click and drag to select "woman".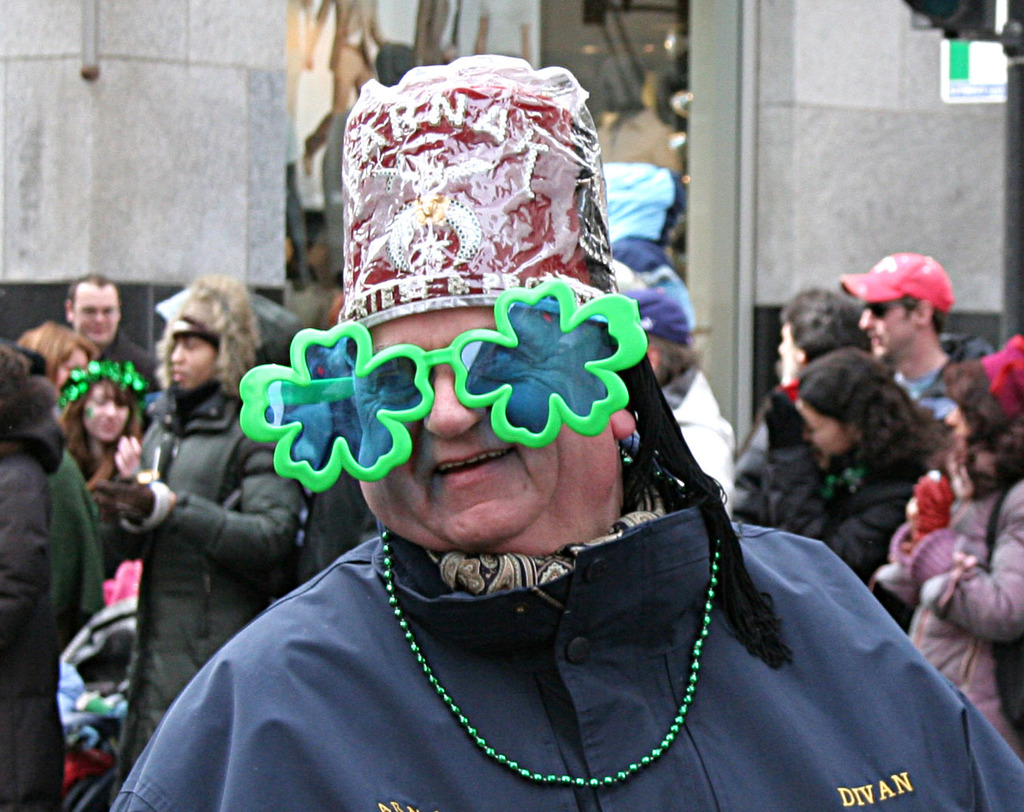
Selection: crop(731, 341, 943, 641).
